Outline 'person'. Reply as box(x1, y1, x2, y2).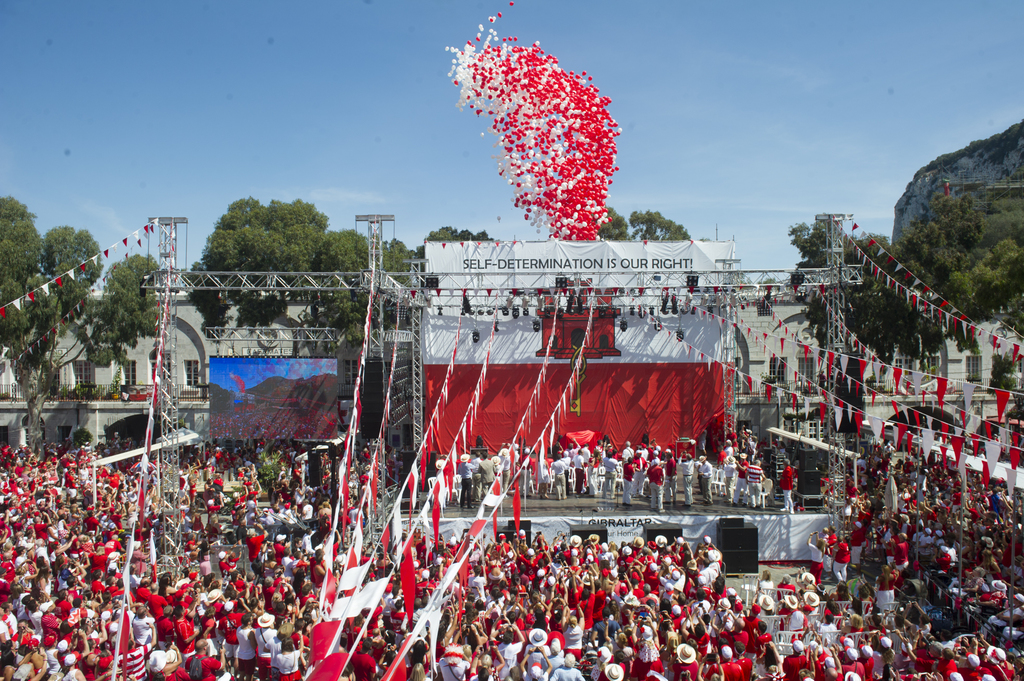
box(234, 616, 260, 680).
